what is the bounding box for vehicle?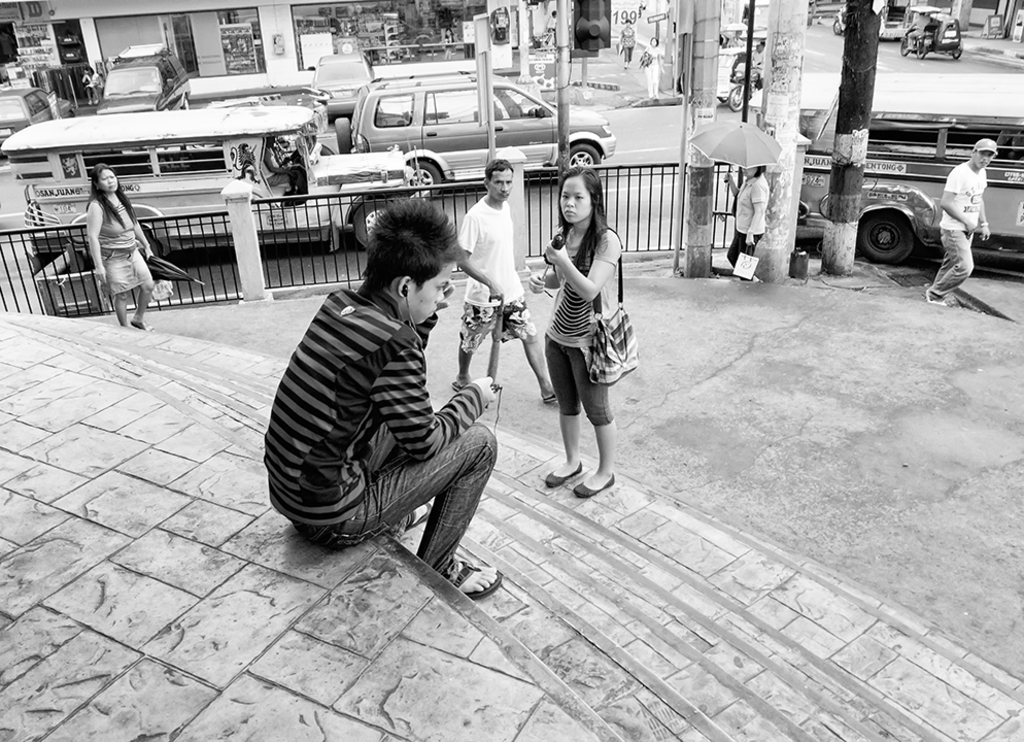
BBox(748, 75, 1023, 265).
